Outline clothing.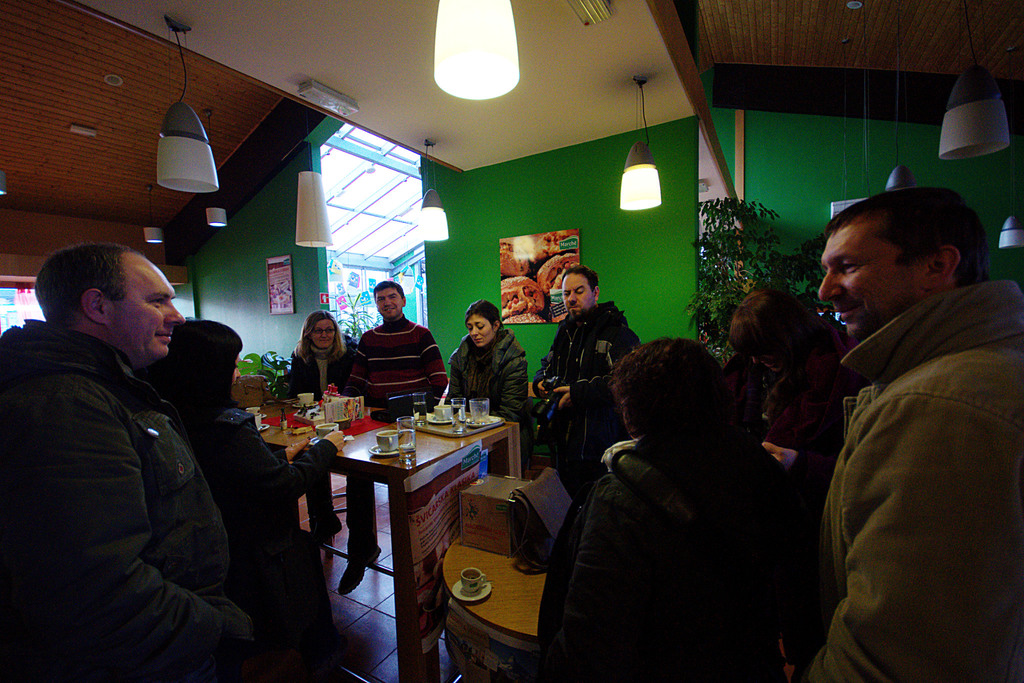
Outline: 446,325,529,457.
